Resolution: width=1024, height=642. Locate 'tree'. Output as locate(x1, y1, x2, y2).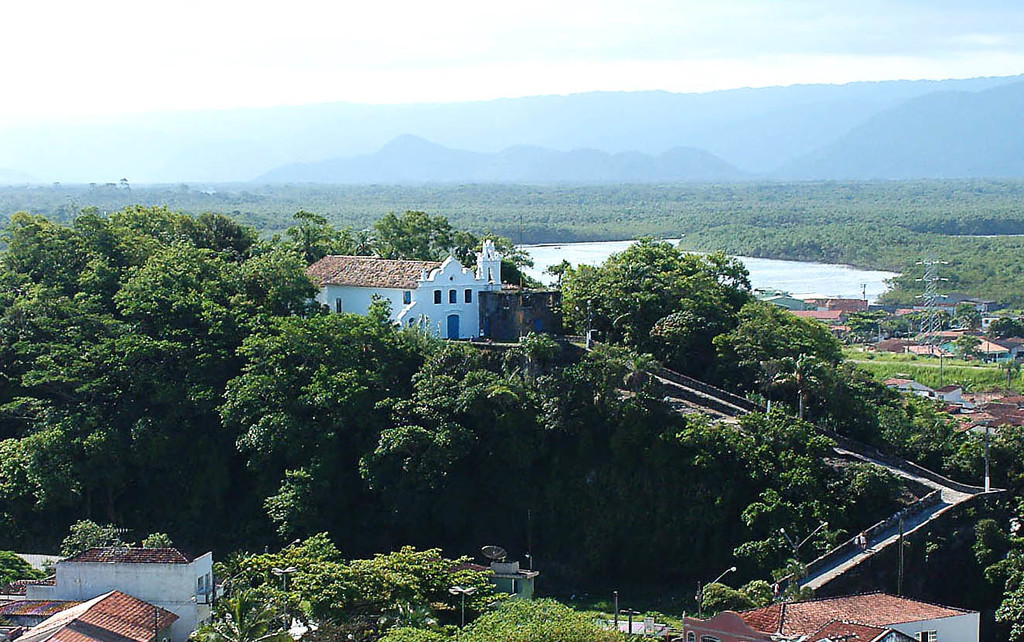
locate(912, 491, 1023, 641).
